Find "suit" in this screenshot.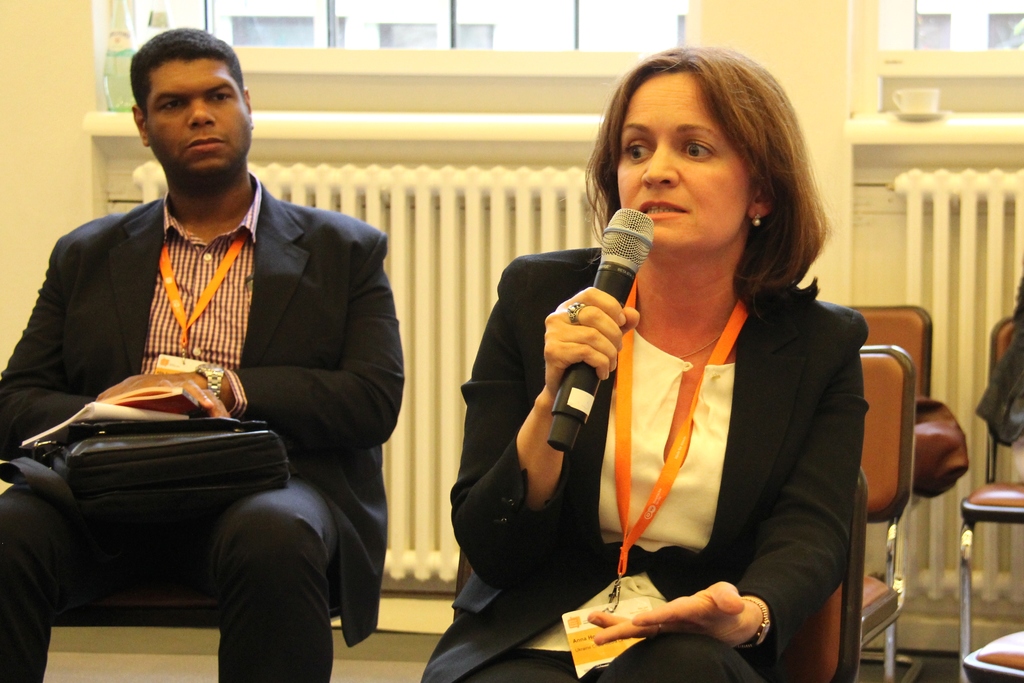
The bounding box for "suit" is left=416, top=247, right=867, bottom=682.
